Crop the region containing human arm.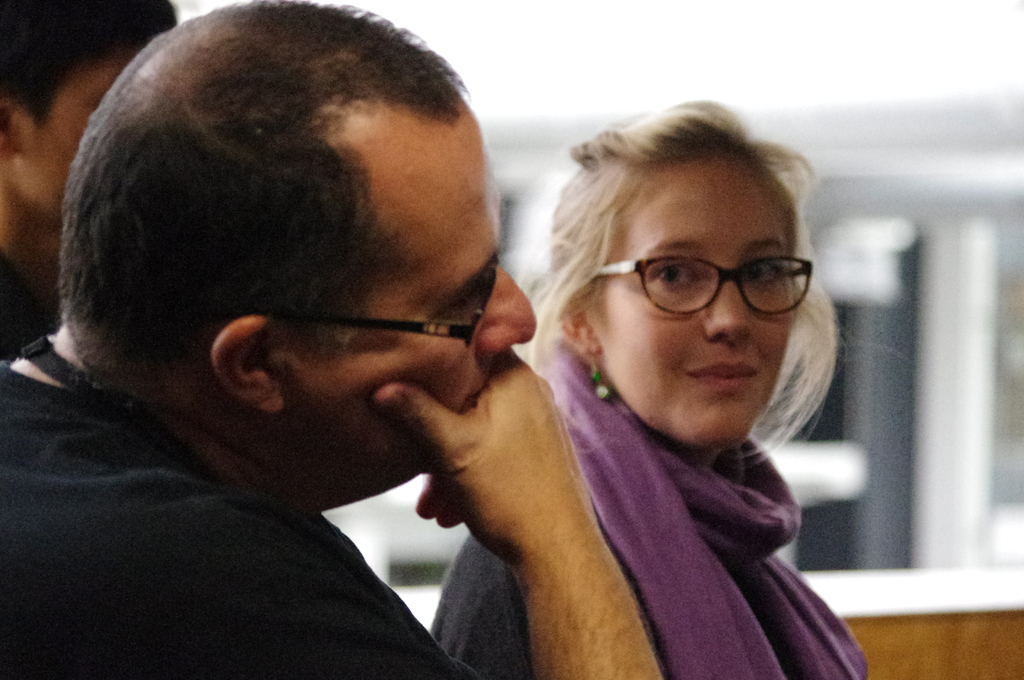
Crop region: [left=369, top=316, right=652, bottom=661].
